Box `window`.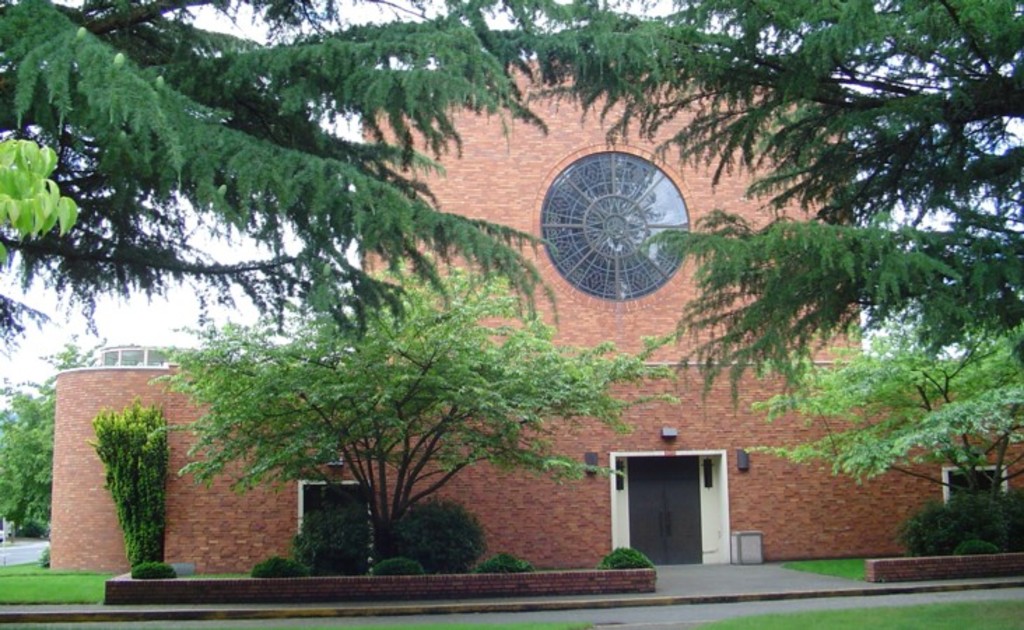
region(946, 463, 1007, 508).
